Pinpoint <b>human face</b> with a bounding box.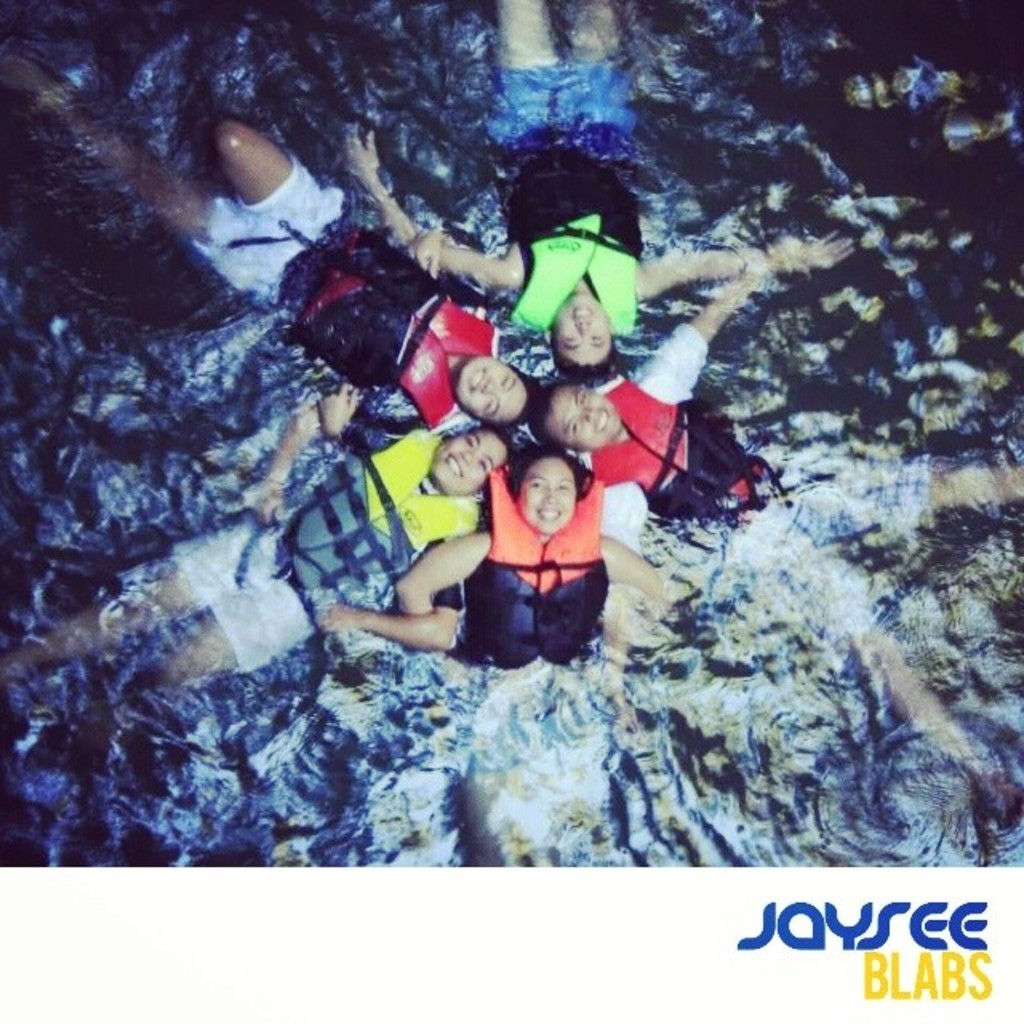
(515, 458, 578, 534).
